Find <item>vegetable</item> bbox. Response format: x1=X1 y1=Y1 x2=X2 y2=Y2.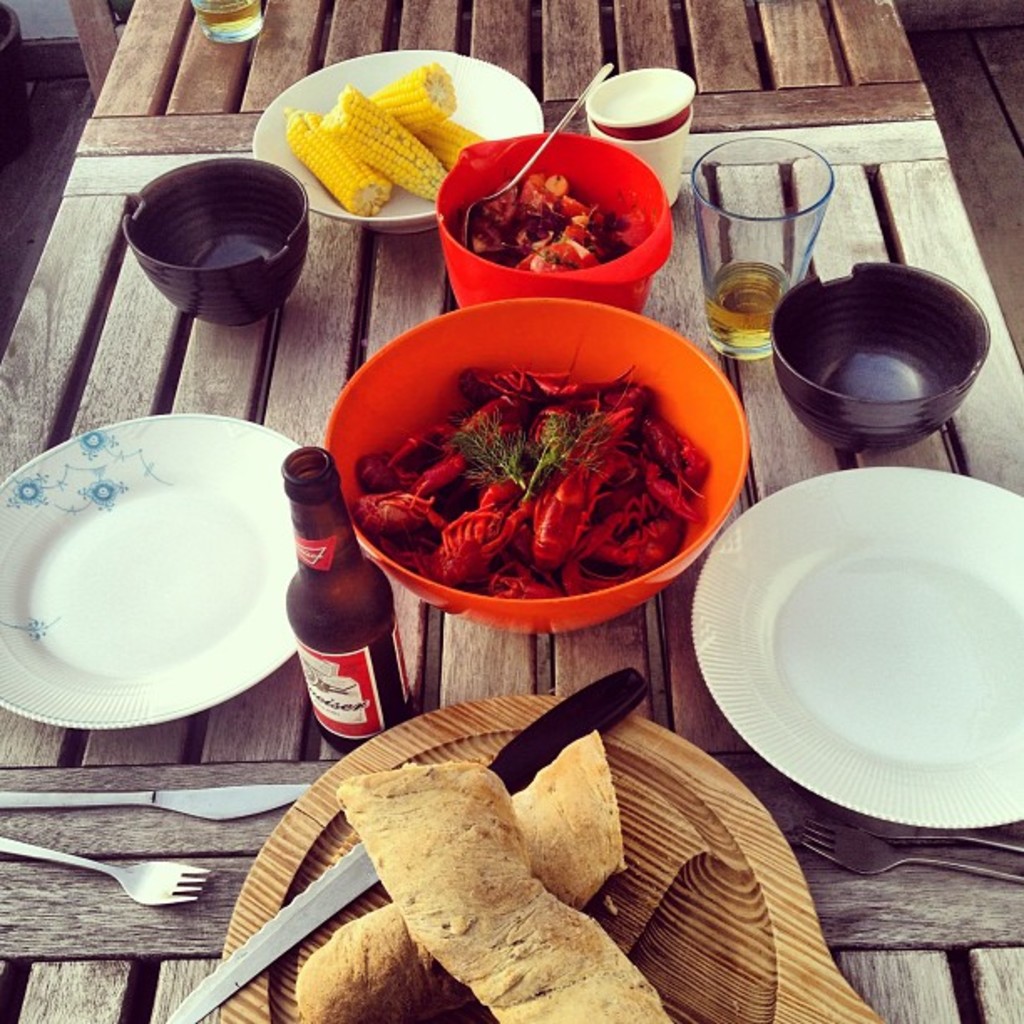
x1=281 y1=102 x2=398 y2=212.
